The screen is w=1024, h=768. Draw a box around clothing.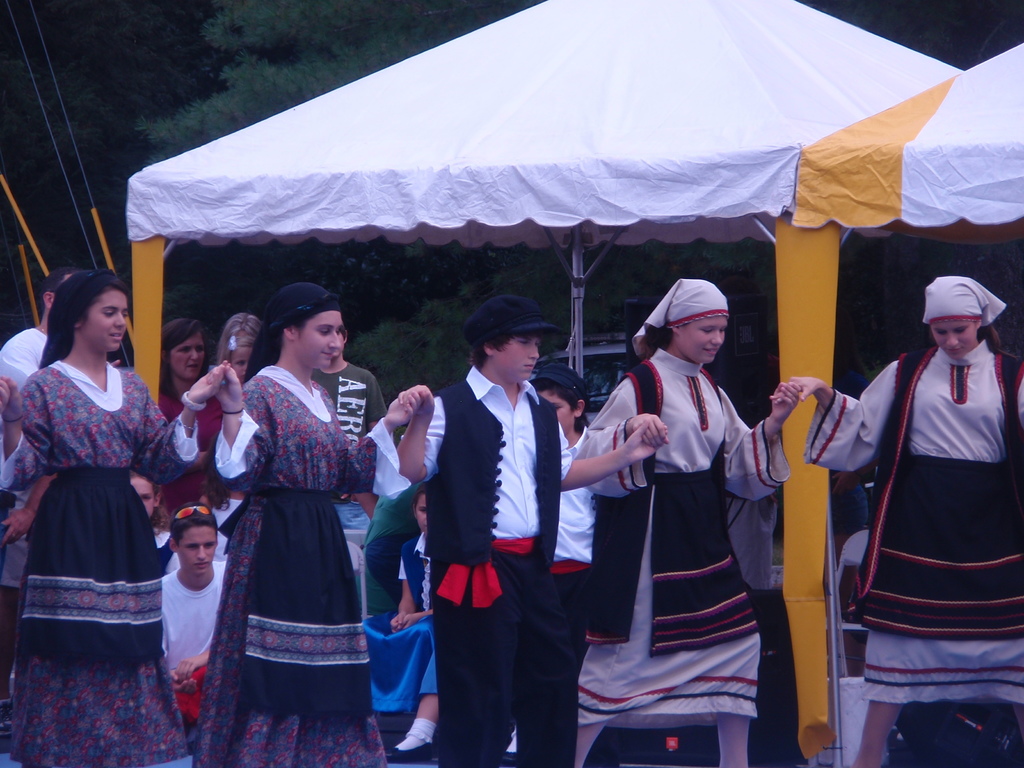
{"left": 363, "top": 532, "right": 436, "bottom": 712}.
